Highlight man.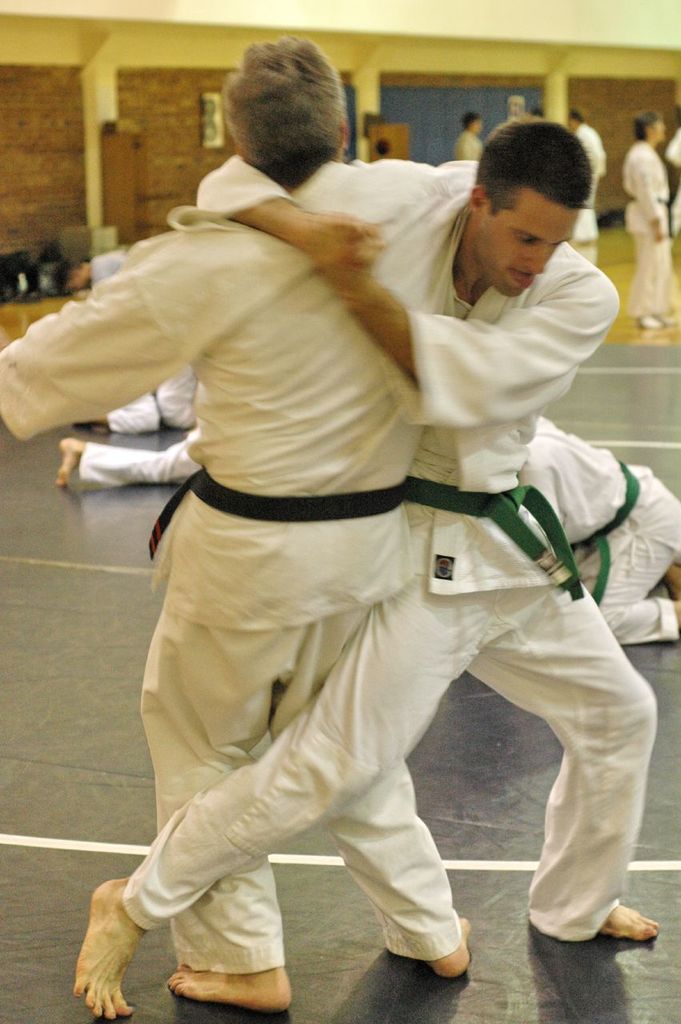
Highlighted region: (85,357,190,438).
